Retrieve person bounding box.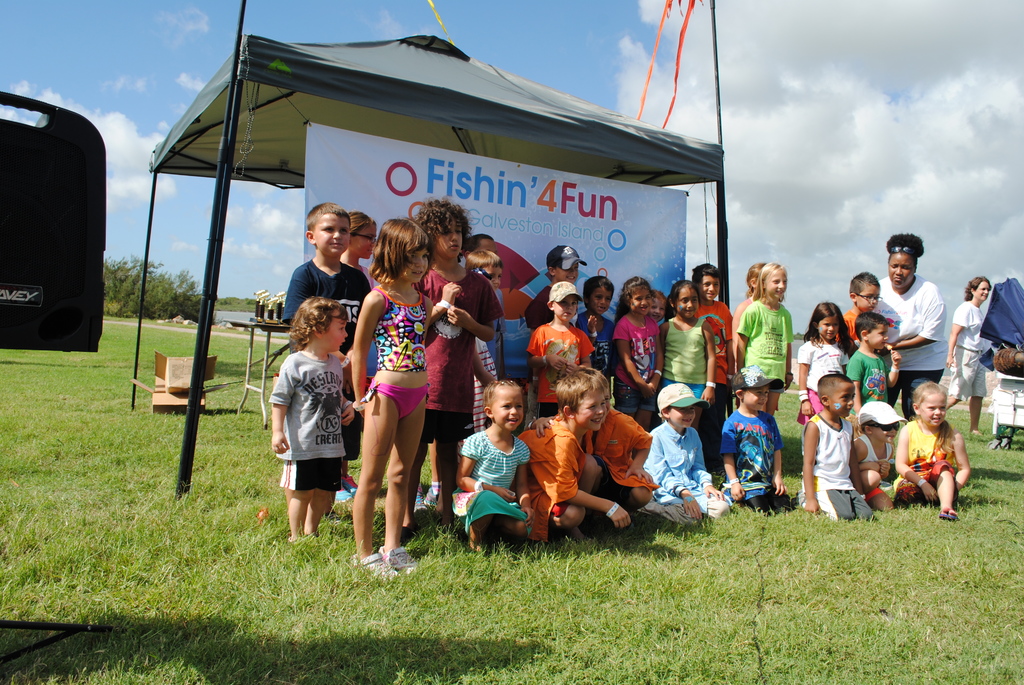
Bounding box: select_region(524, 279, 602, 415).
